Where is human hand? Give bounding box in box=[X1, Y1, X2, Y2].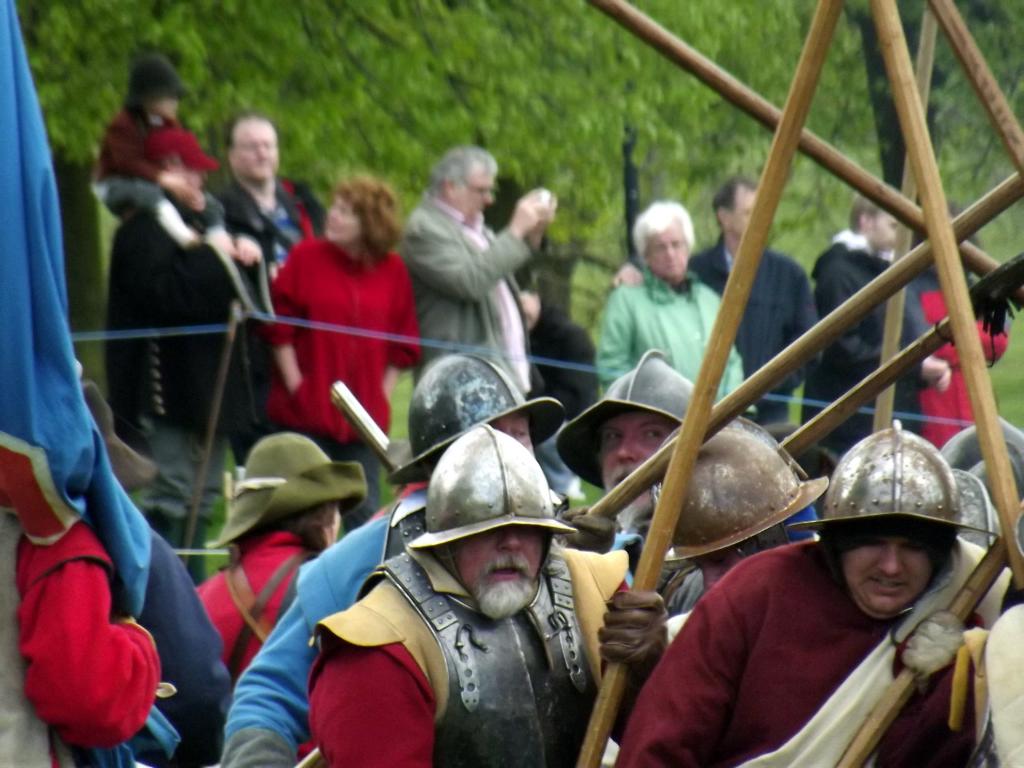
box=[161, 169, 187, 201].
